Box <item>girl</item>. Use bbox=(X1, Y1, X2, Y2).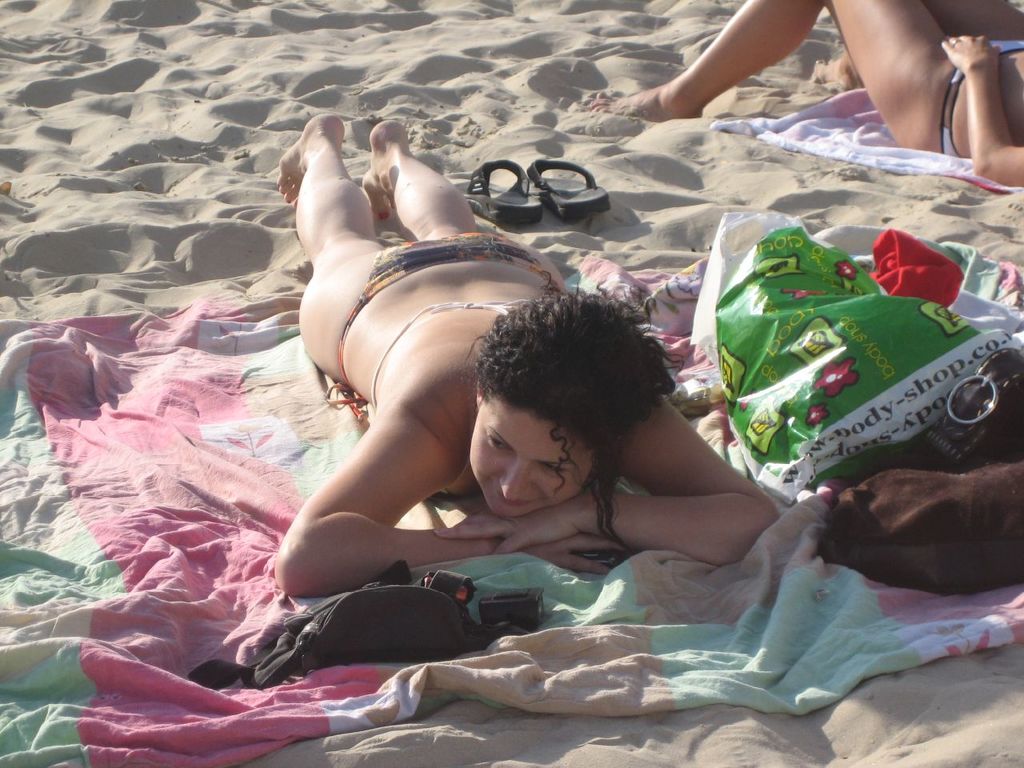
bbox=(278, 112, 781, 607).
